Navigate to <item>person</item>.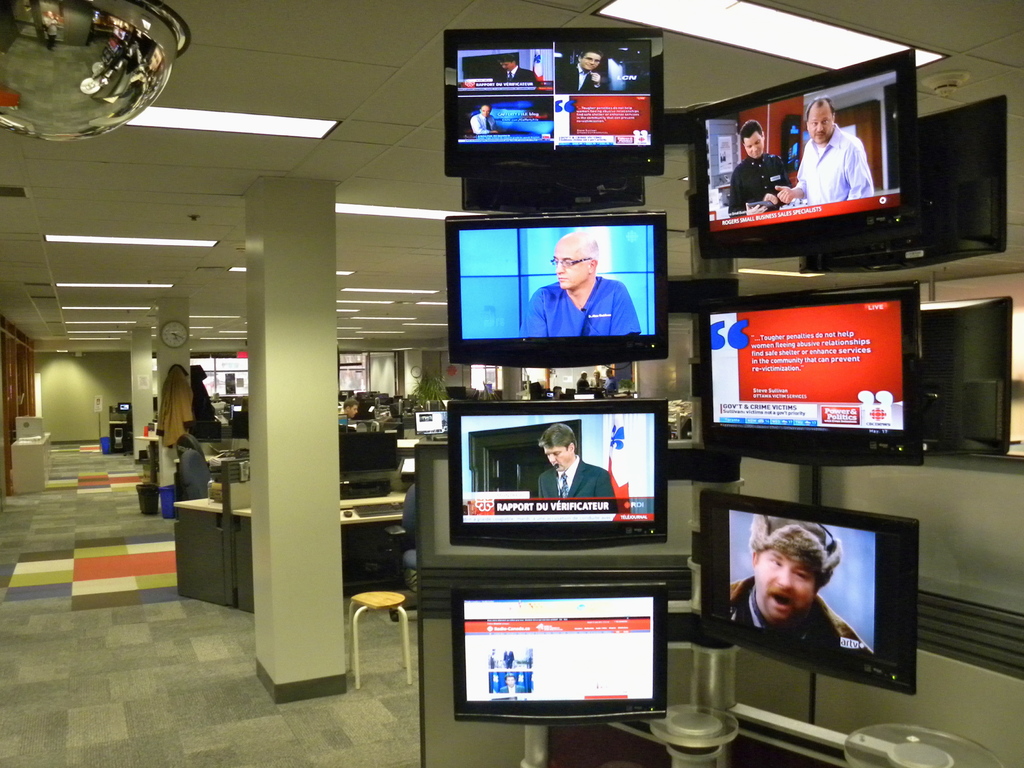
Navigation target: x1=535 y1=420 x2=618 y2=500.
